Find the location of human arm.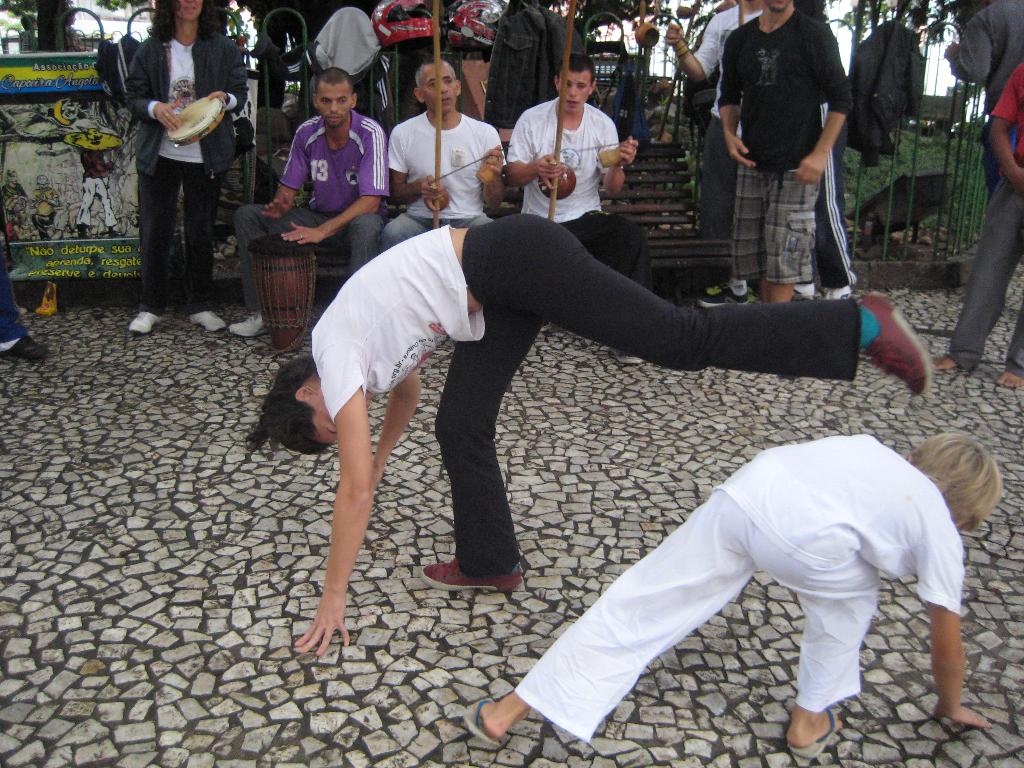
Location: (x1=799, y1=29, x2=857, y2=189).
